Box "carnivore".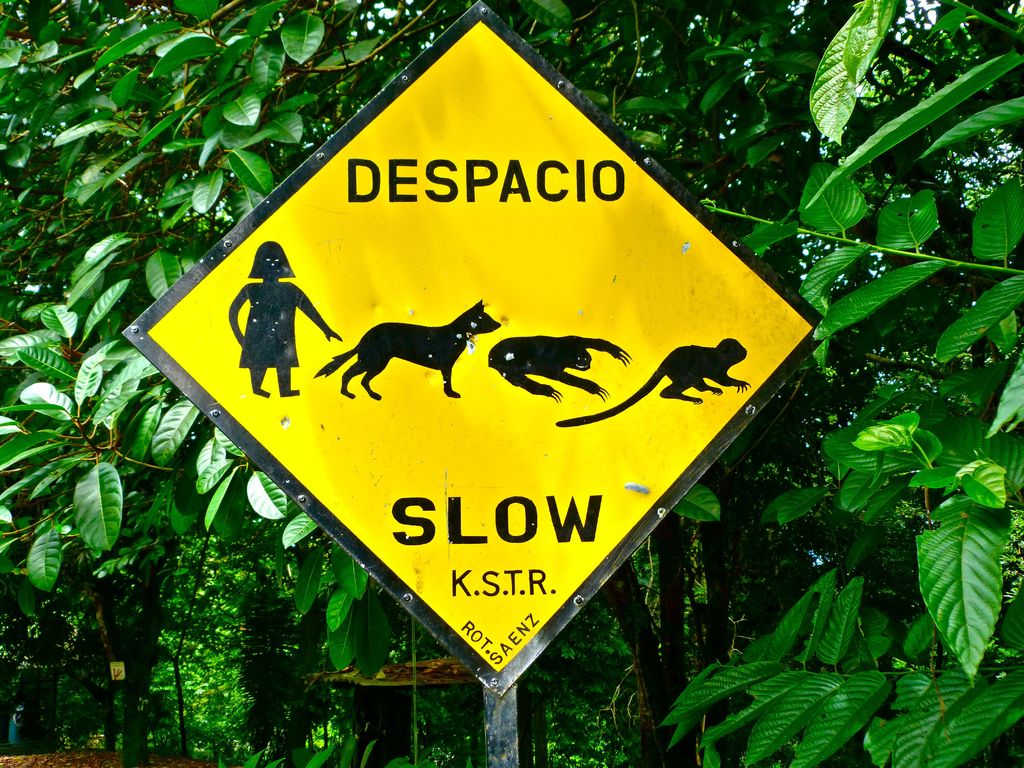
l=541, t=331, r=760, b=426.
